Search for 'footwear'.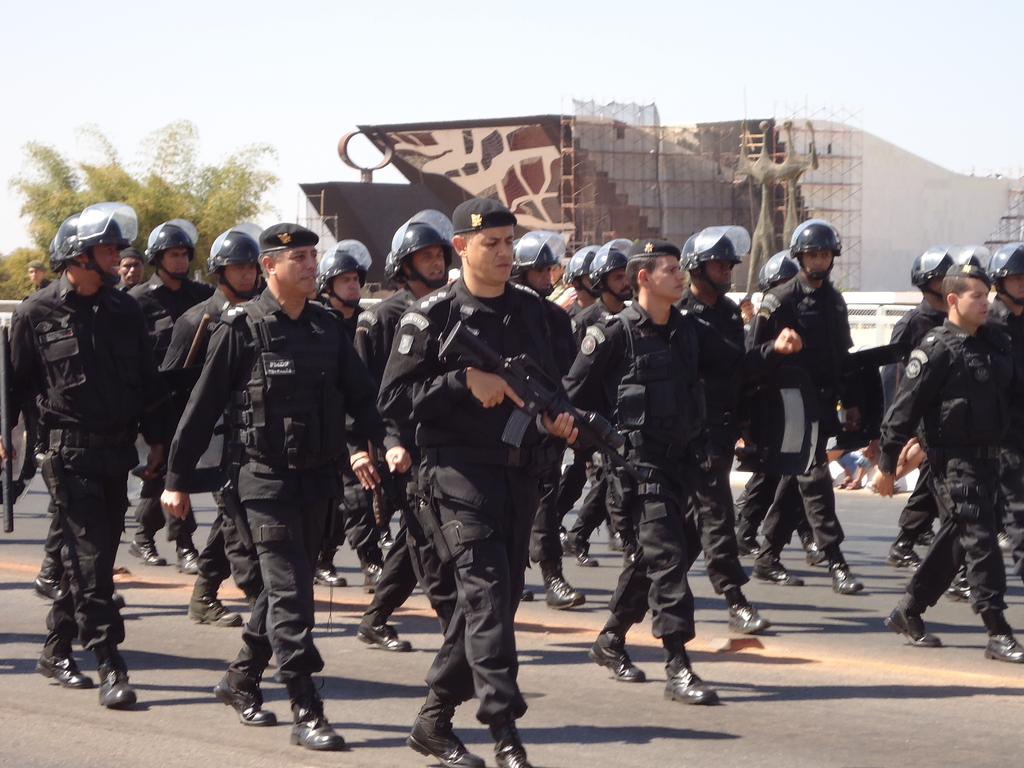
Found at <box>540,557,590,611</box>.
